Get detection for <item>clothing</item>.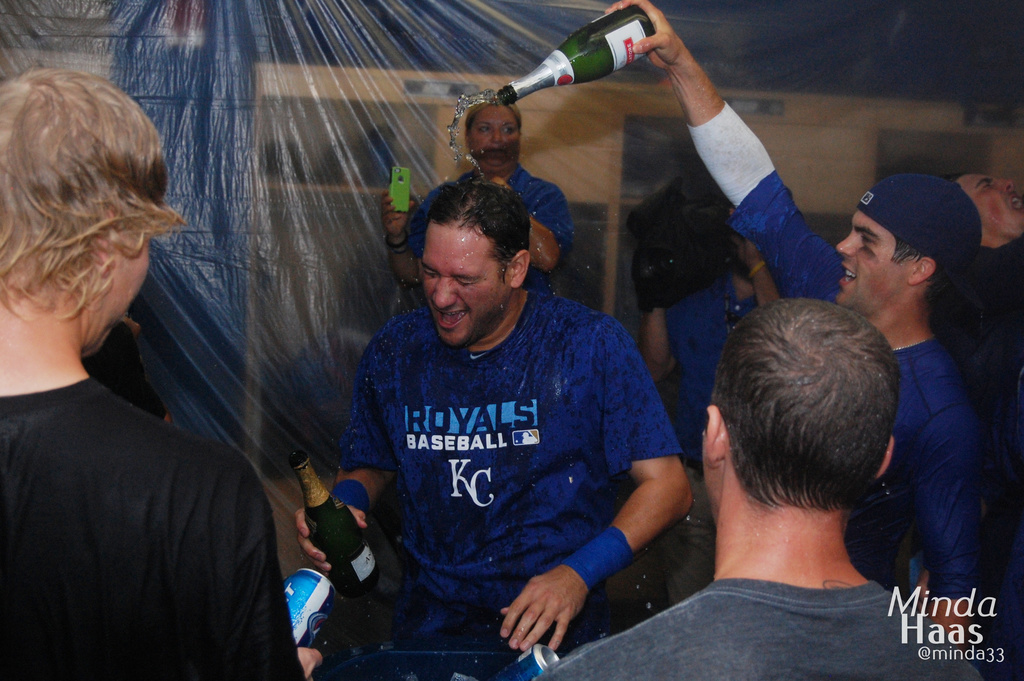
Detection: <region>656, 254, 764, 606</region>.
